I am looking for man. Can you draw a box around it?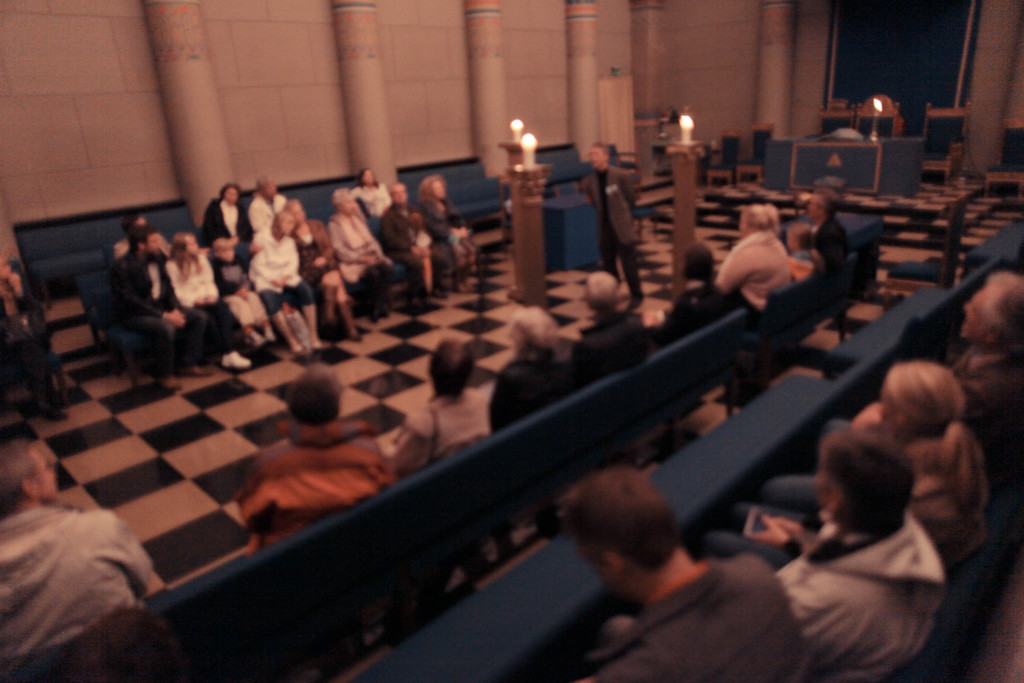
Sure, the bounding box is x1=559 y1=466 x2=815 y2=682.
